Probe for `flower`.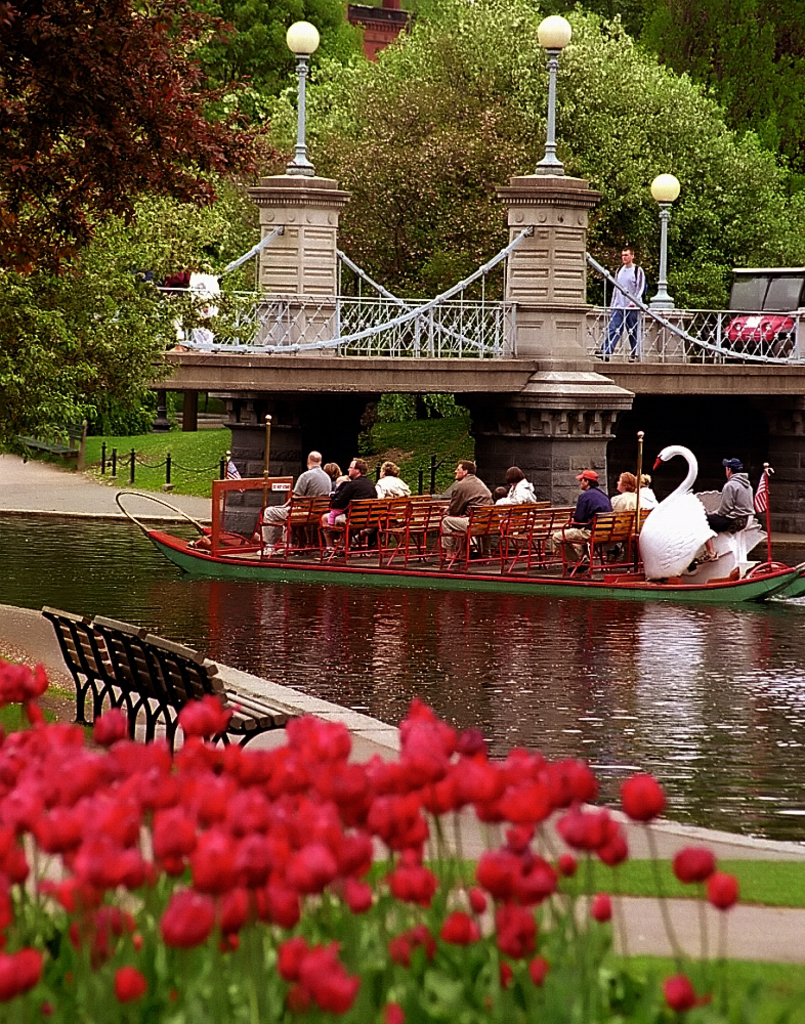
Probe result: bbox=(623, 775, 666, 821).
